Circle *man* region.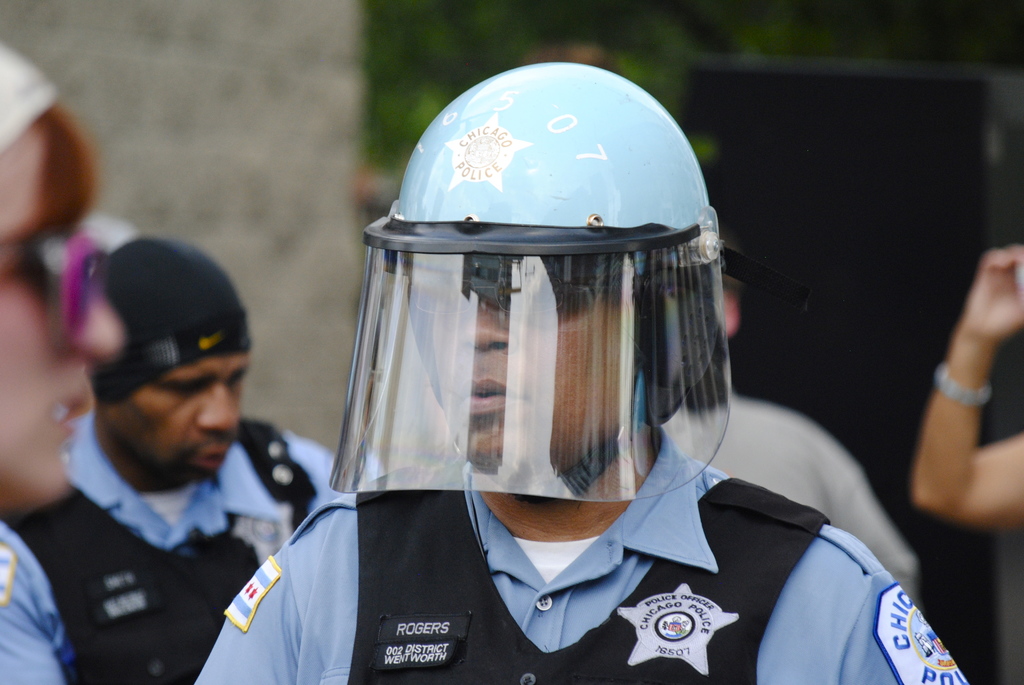
Region: rect(194, 63, 971, 684).
